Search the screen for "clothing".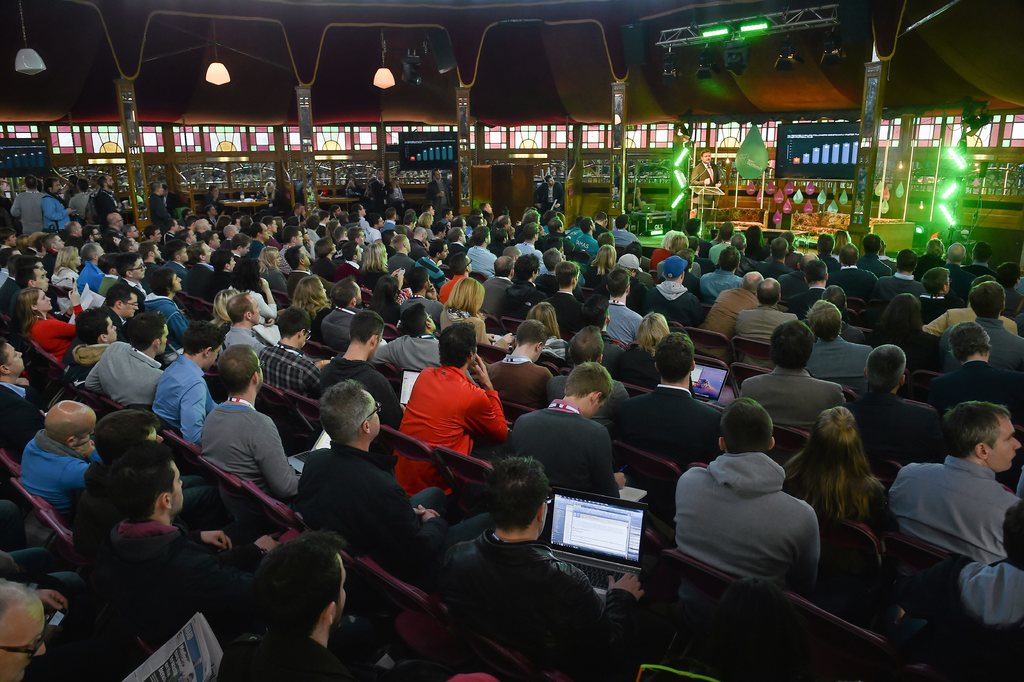
Found at [left=211, top=248, right=214, bottom=254].
